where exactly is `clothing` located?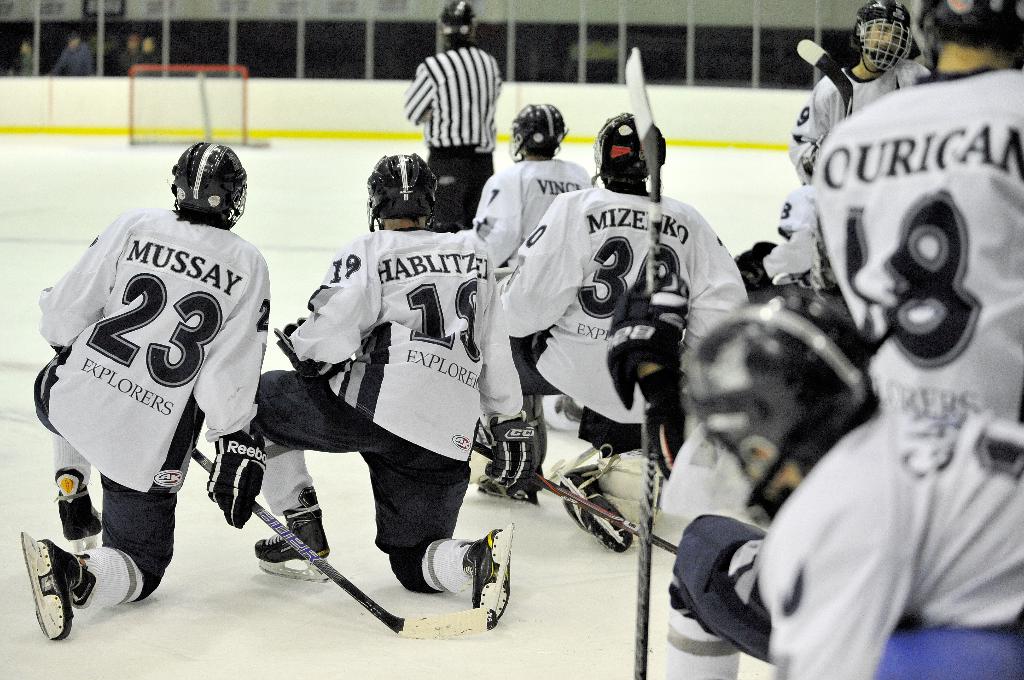
Its bounding box is (x1=765, y1=61, x2=934, y2=317).
